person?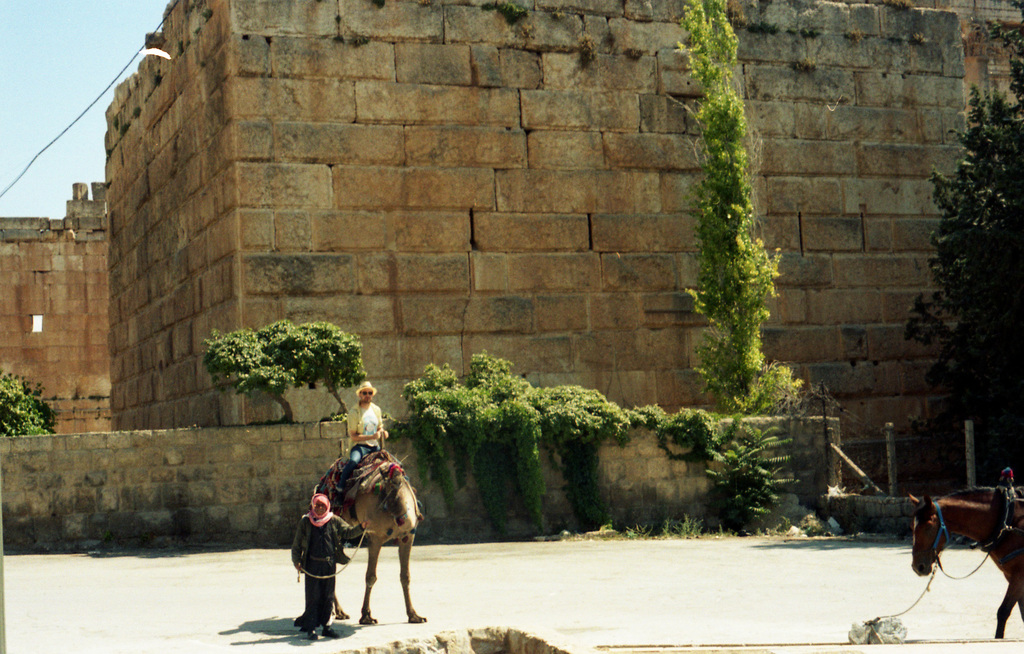
detection(324, 397, 383, 491)
